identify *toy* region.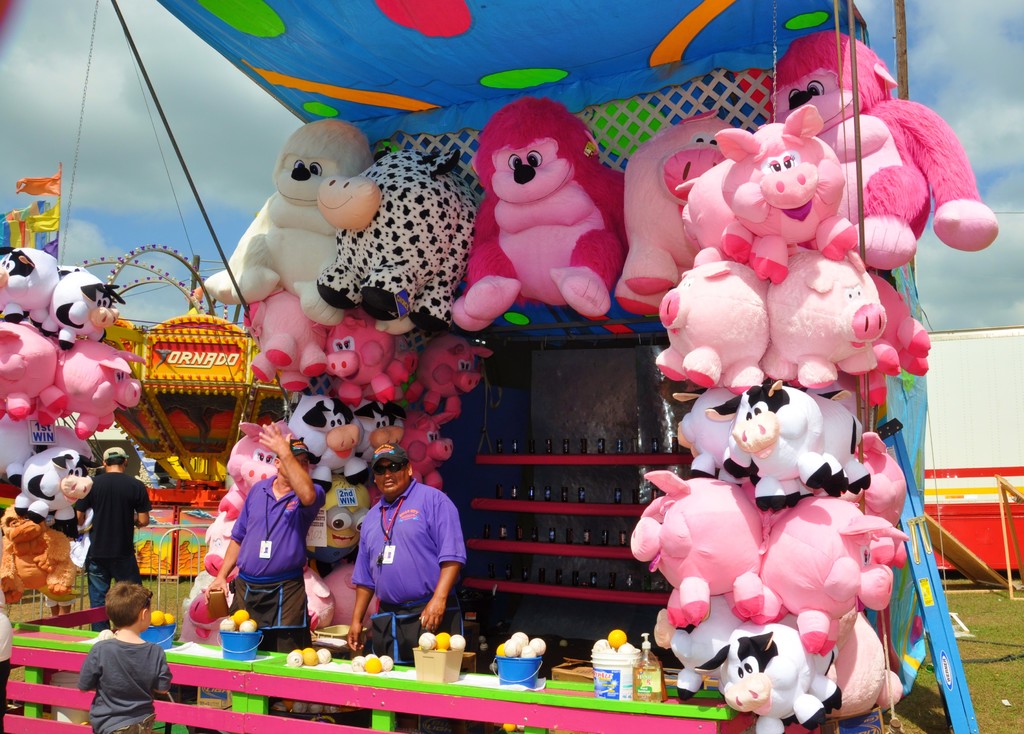
Region: <bbox>408, 334, 499, 414</bbox>.
